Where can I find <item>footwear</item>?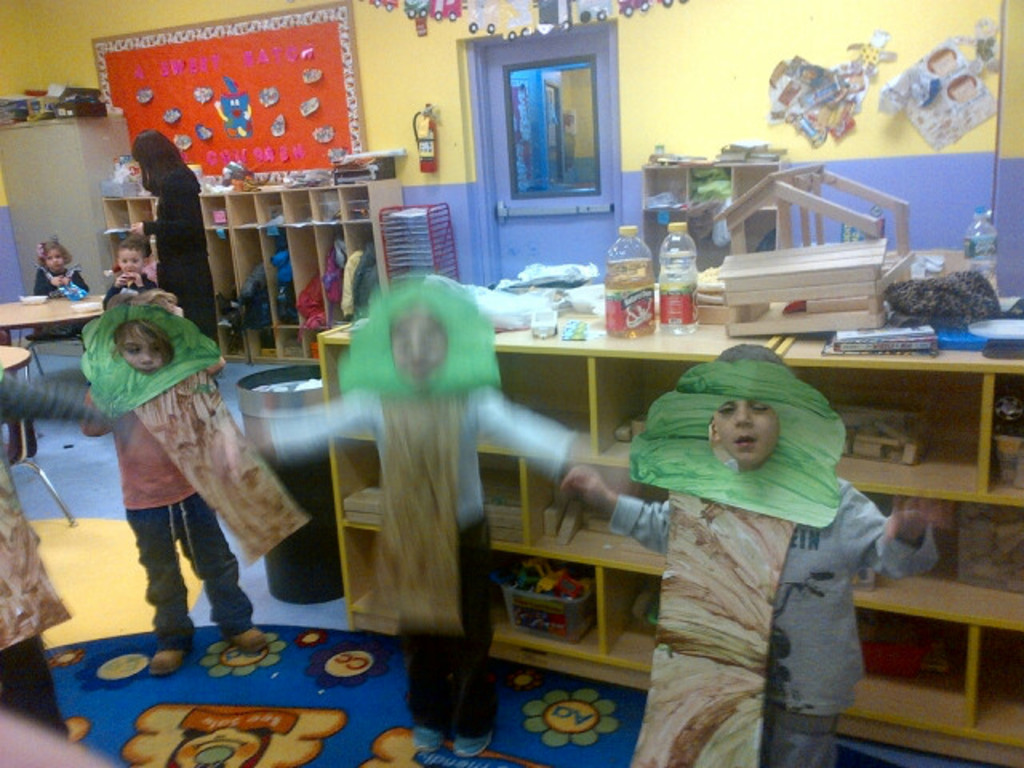
You can find it at bbox=[144, 650, 186, 674].
